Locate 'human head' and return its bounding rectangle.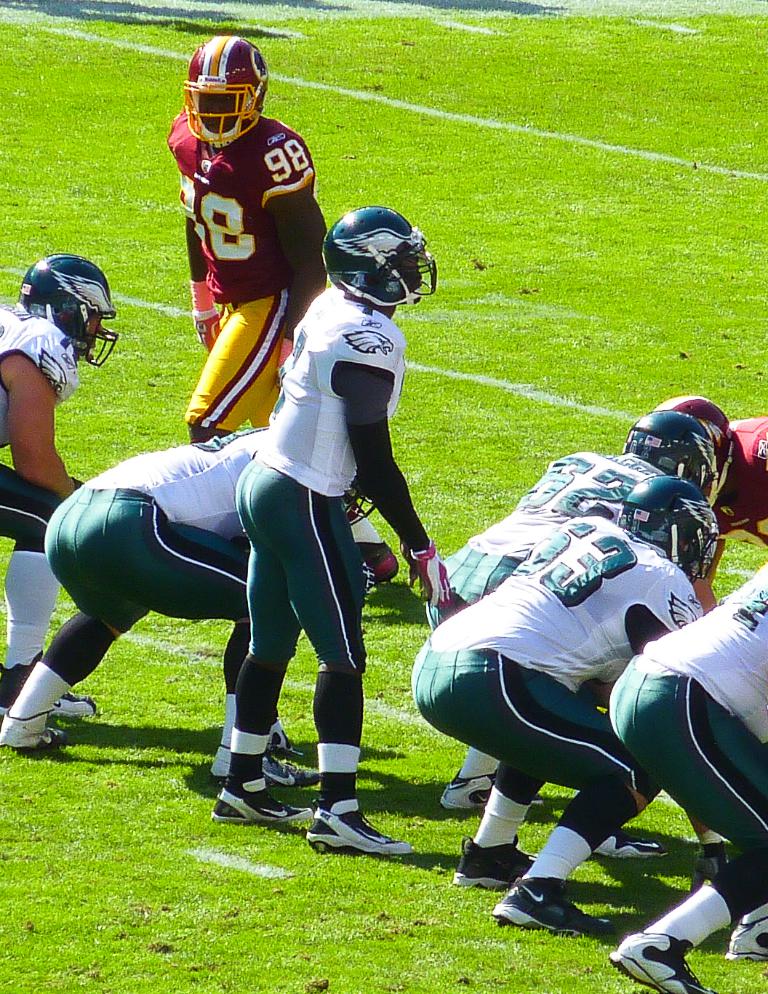
pyautogui.locateOnScreen(334, 484, 373, 520).
